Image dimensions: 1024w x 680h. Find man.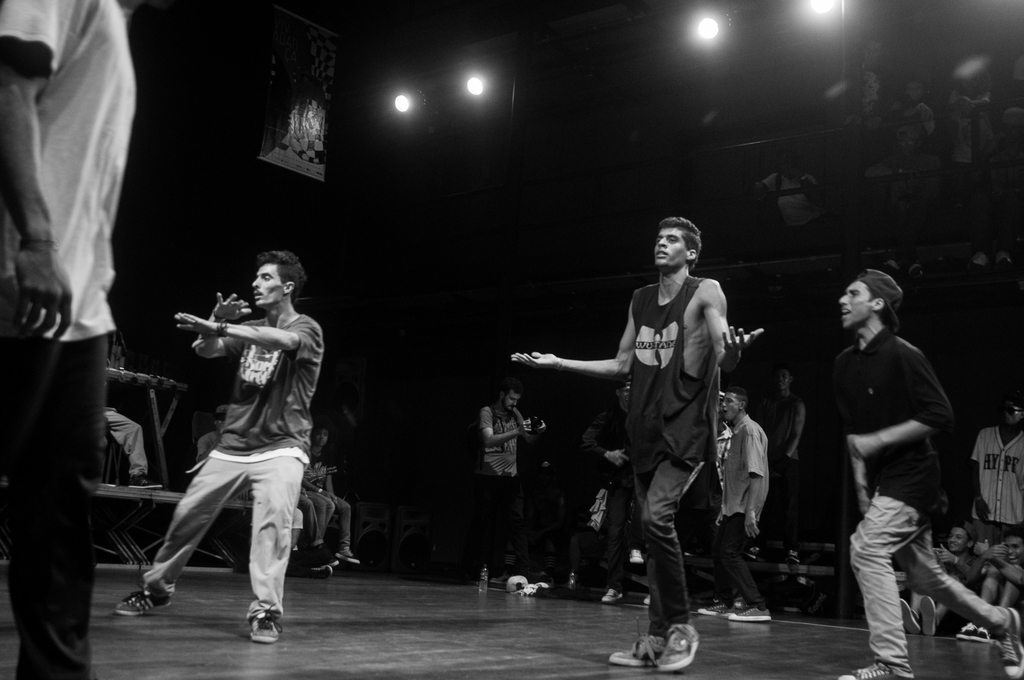
region(479, 368, 548, 606).
